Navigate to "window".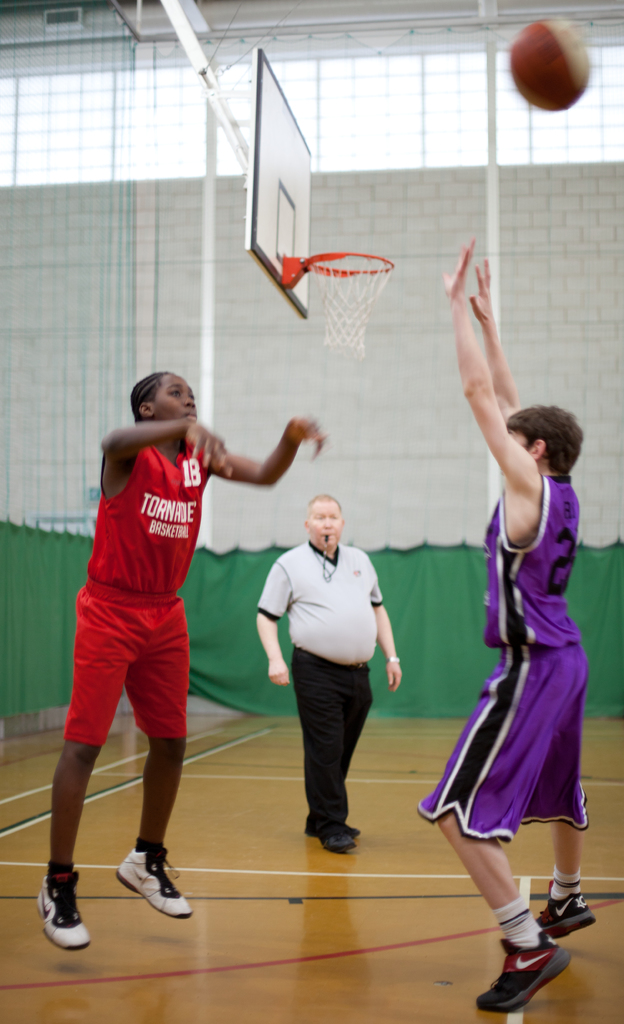
Navigation target: bbox=[0, 65, 322, 191].
